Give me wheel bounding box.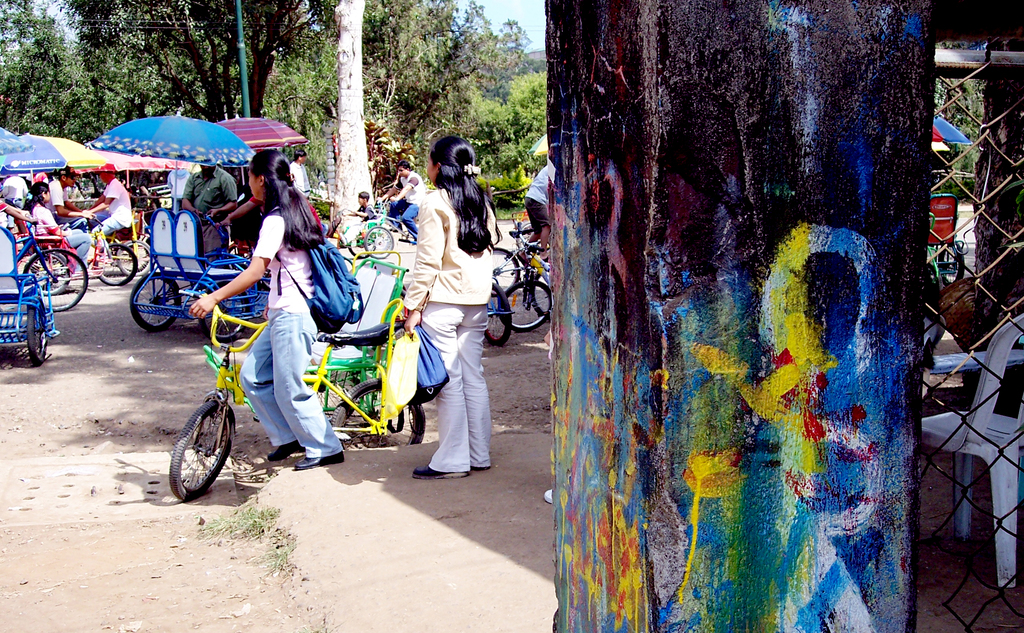
[x1=25, y1=251, x2=85, y2=311].
